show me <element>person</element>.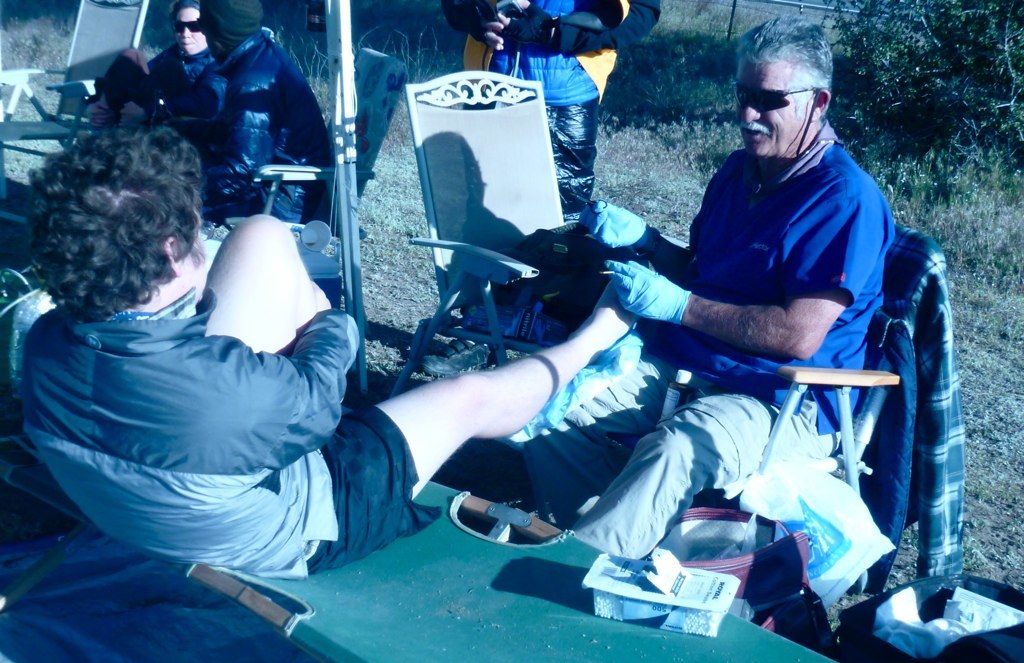
<element>person</element> is here: 134/2/220/142.
